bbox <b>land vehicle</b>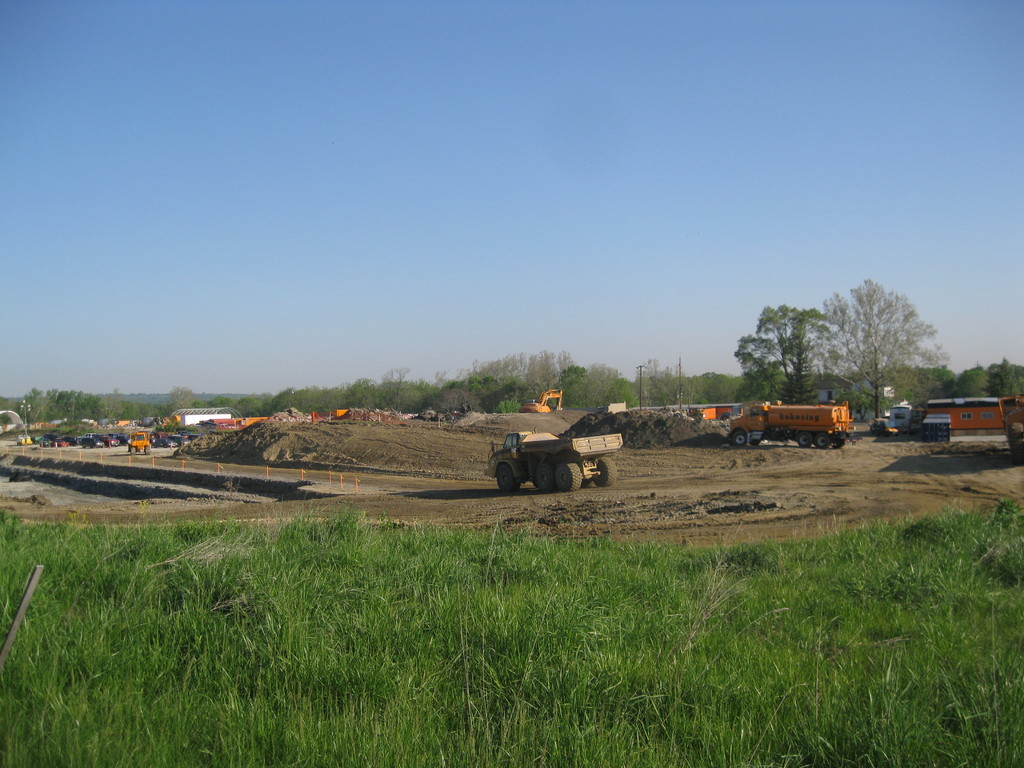
box(473, 411, 622, 497)
